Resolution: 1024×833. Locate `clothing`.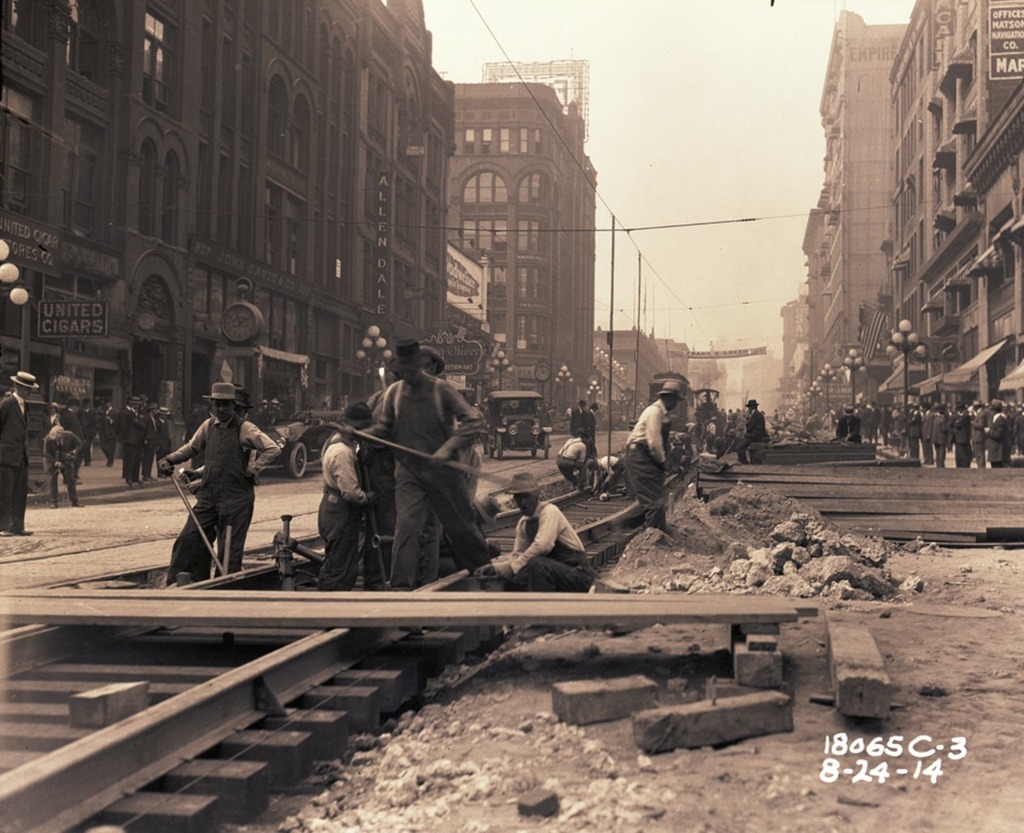
{"x1": 985, "y1": 414, "x2": 1007, "y2": 464}.
